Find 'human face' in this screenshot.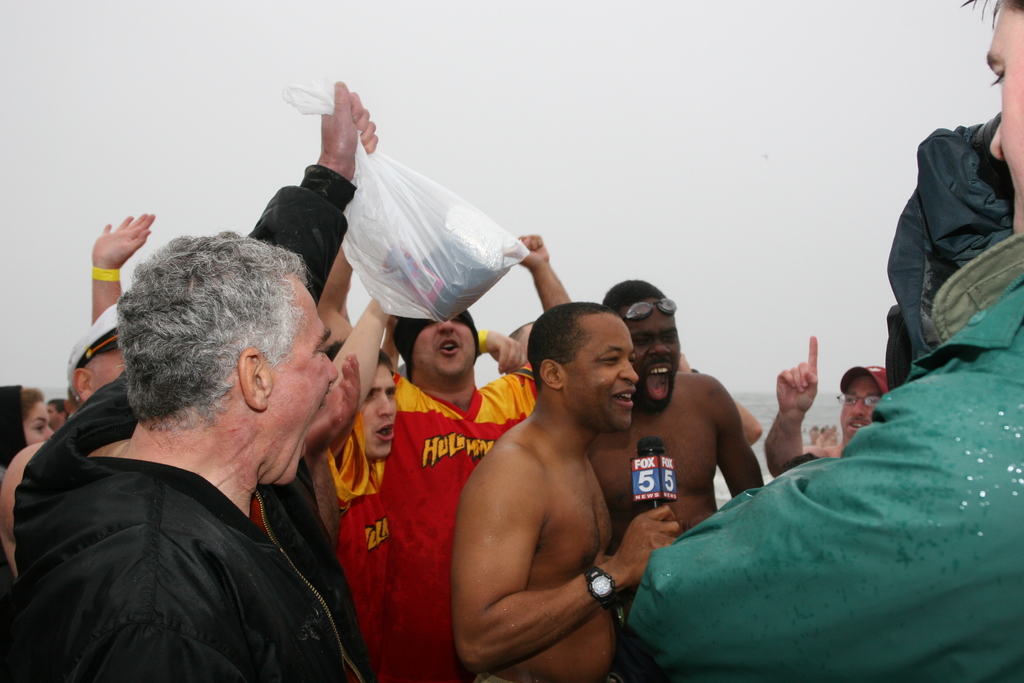
The bounding box for 'human face' is locate(560, 317, 638, 429).
